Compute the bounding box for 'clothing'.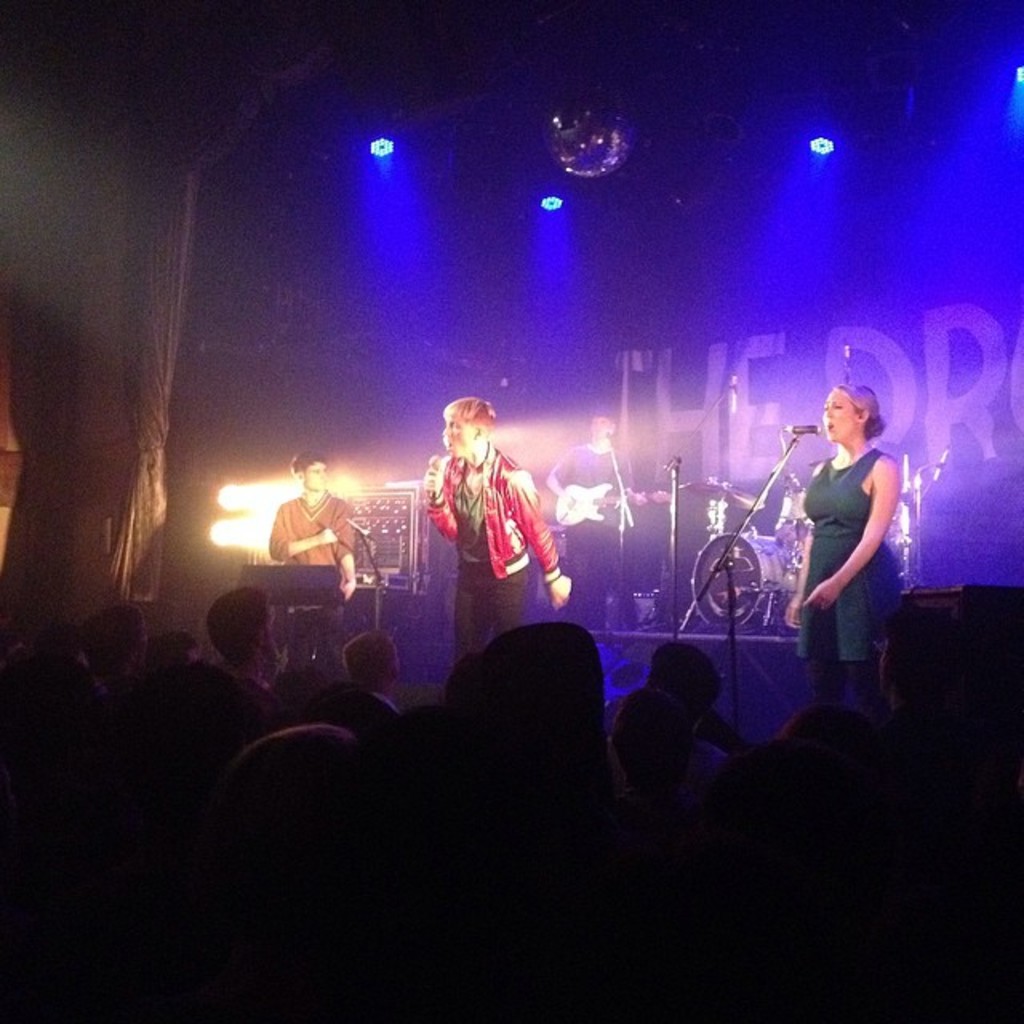
BBox(408, 410, 576, 645).
